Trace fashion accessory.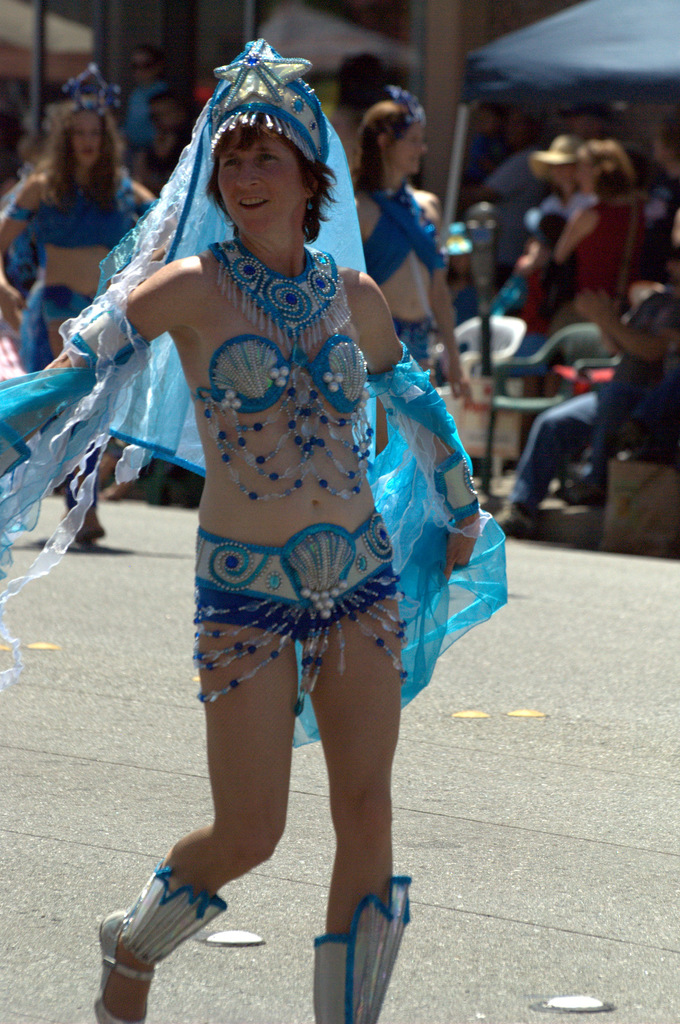
Traced to locate(209, 36, 326, 162).
